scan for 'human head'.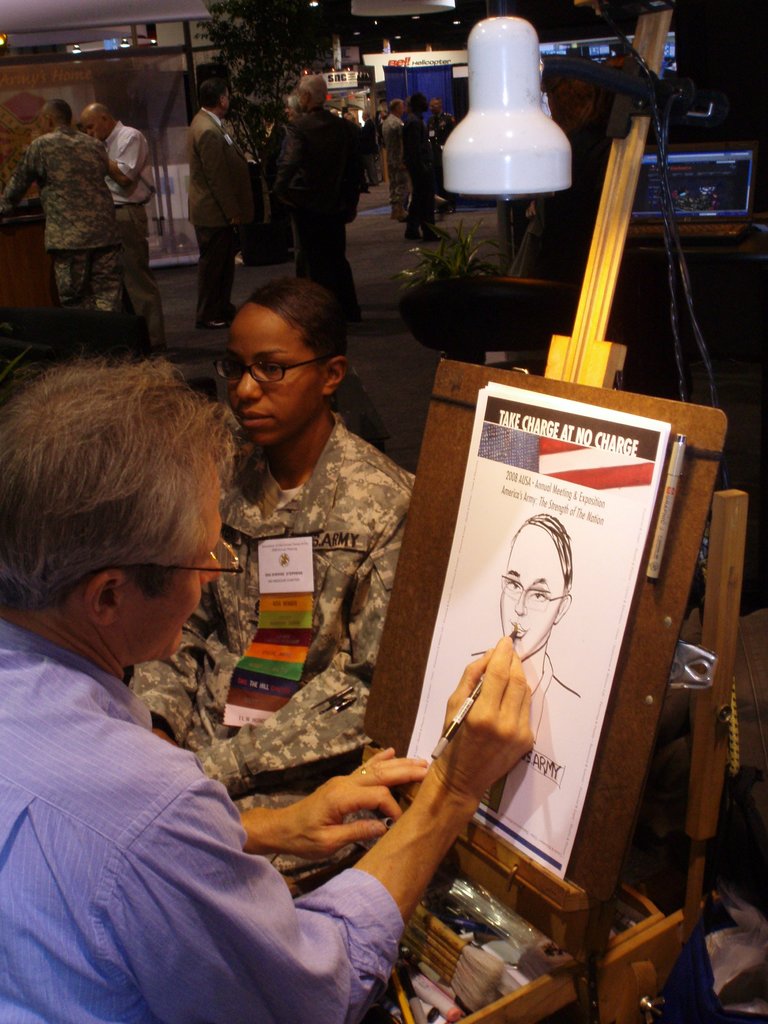
Scan result: rect(204, 266, 359, 421).
